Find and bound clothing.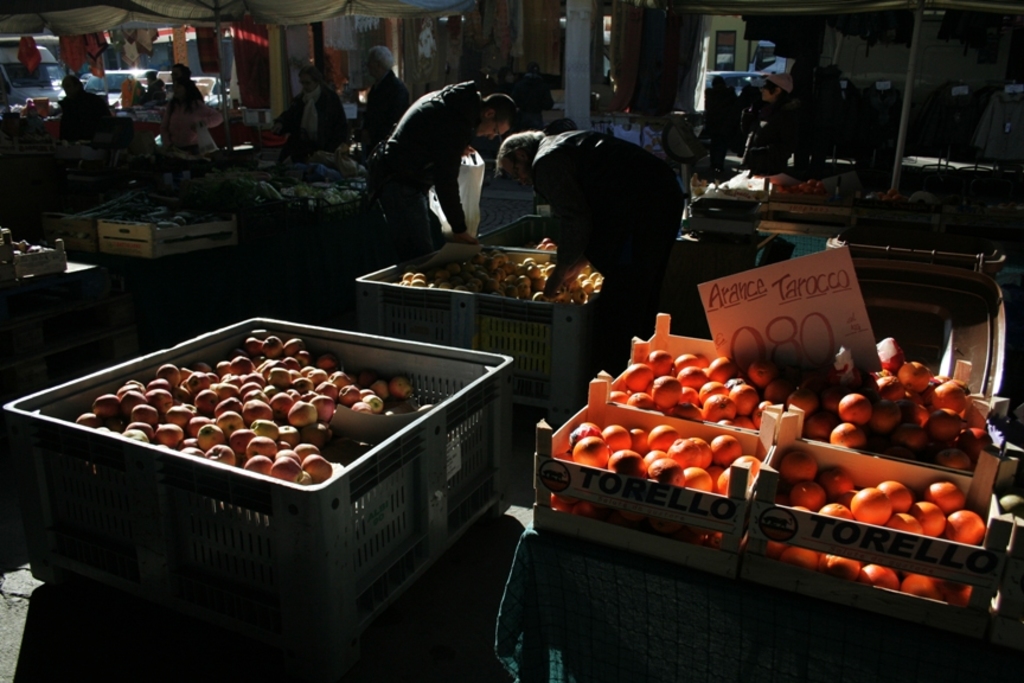
Bound: 503, 101, 699, 313.
